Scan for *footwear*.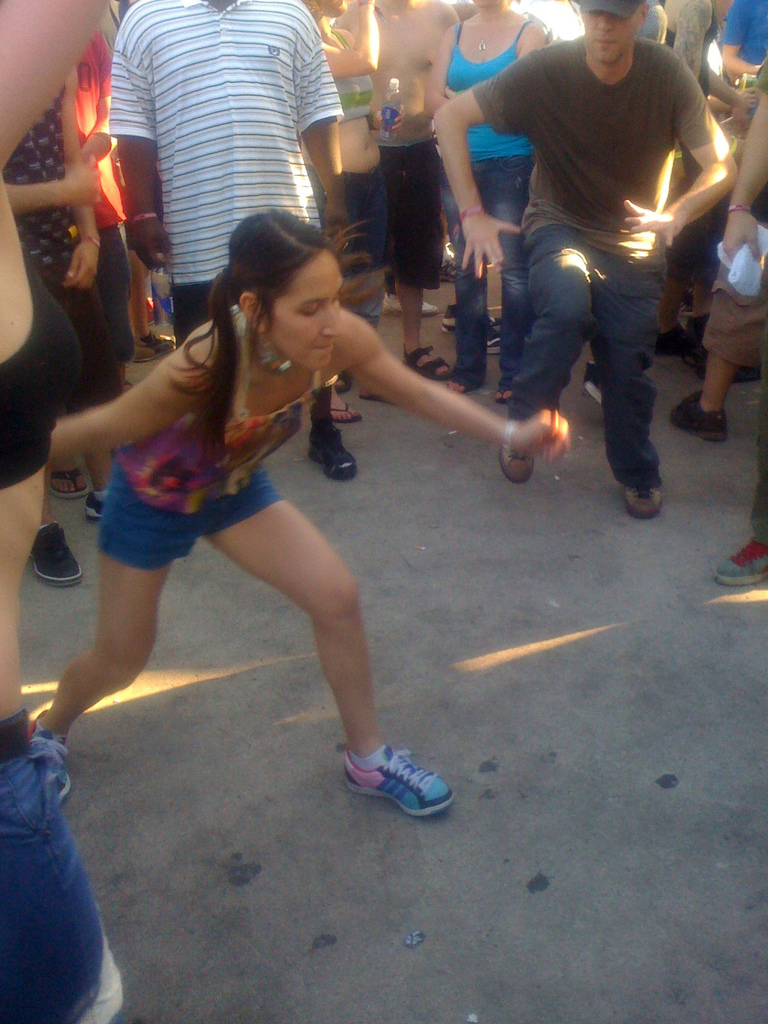
Scan result: (x1=24, y1=712, x2=81, y2=799).
